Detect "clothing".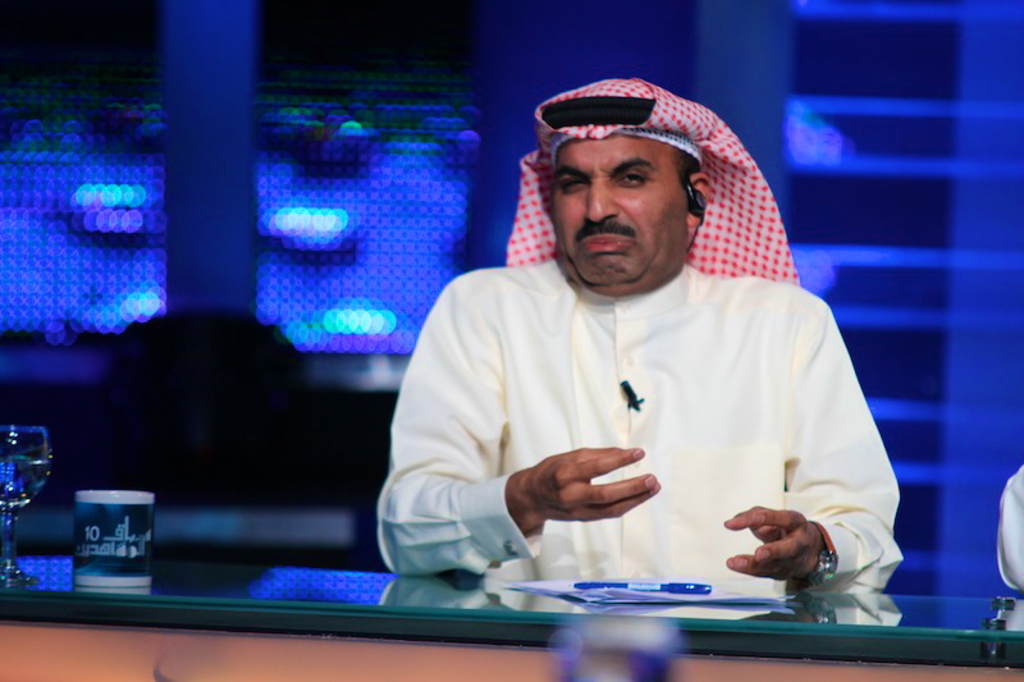
Detected at bbox(993, 466, 1023, 591).
